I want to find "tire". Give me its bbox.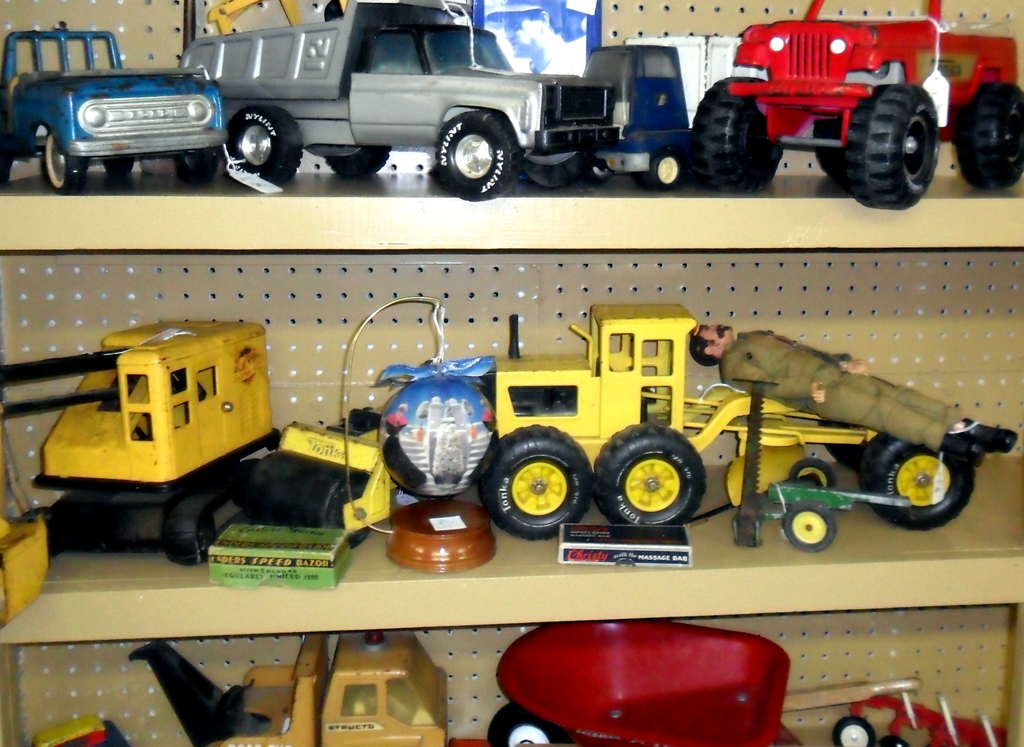
x1=879, y1=735, x2=907, y2=746.
